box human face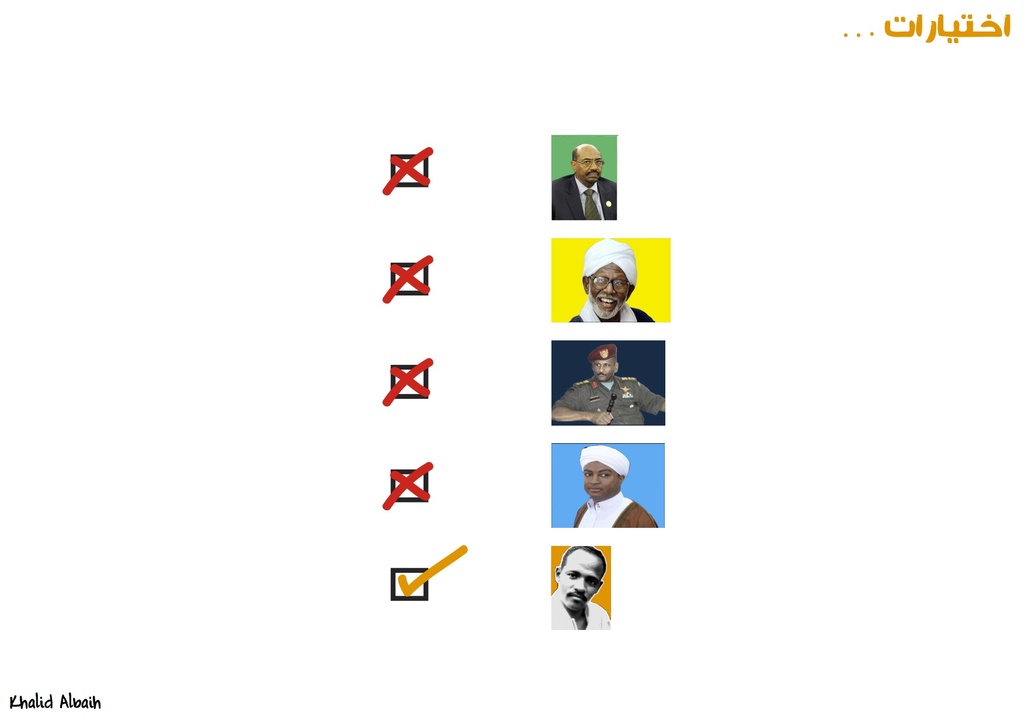
BBox(577, 148, 602, 186)
